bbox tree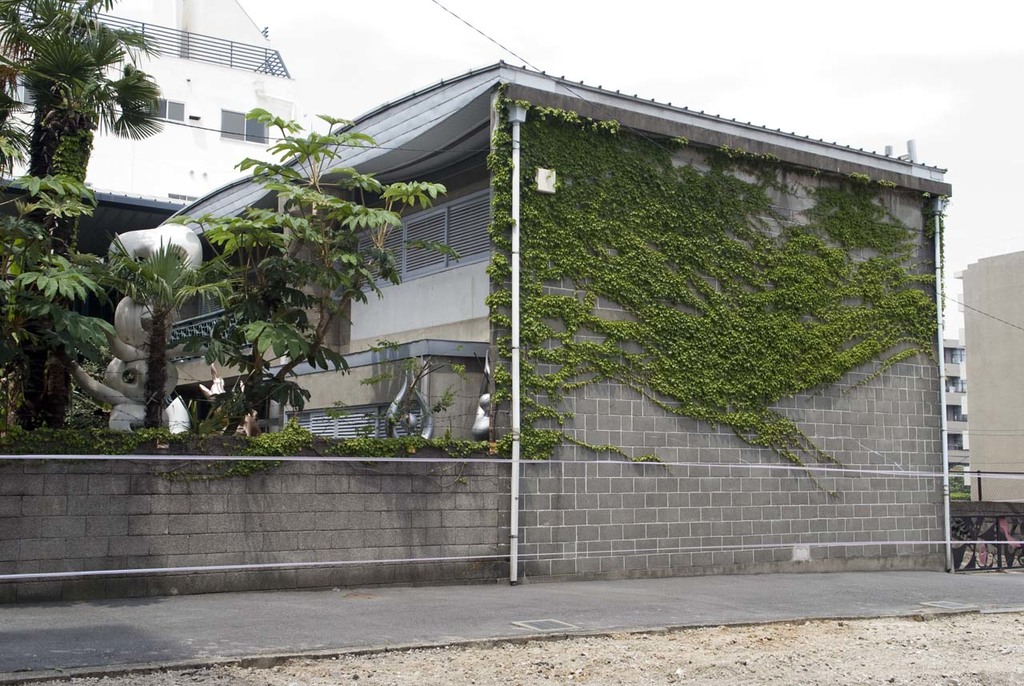
Rect(202, 110, 458, 447)
